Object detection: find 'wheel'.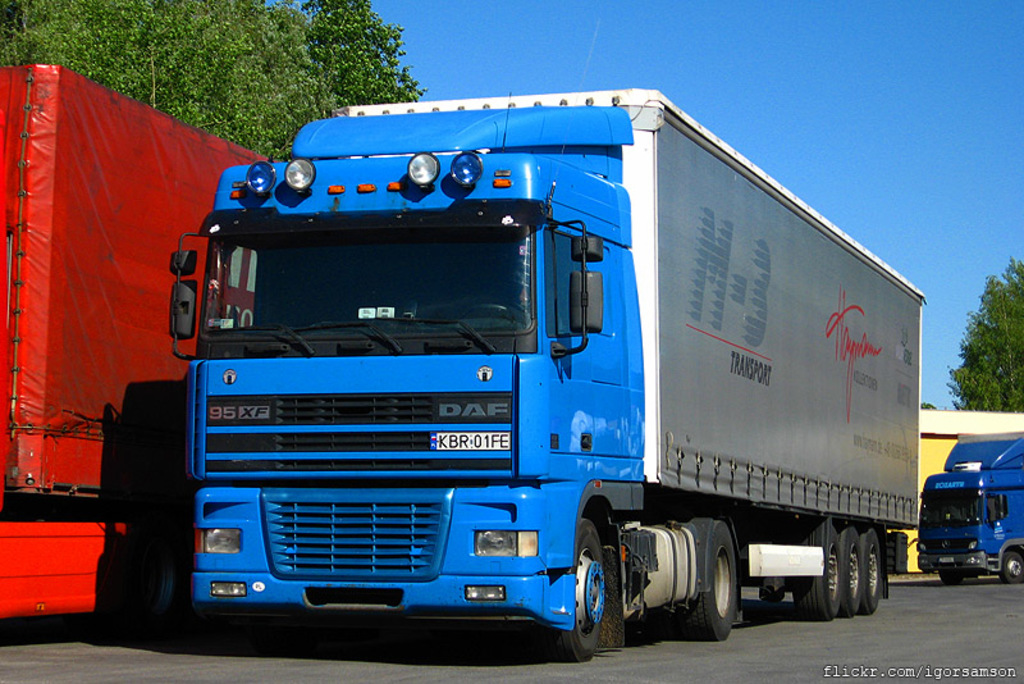
(left=673, top=515, right=742, bottom=643).
